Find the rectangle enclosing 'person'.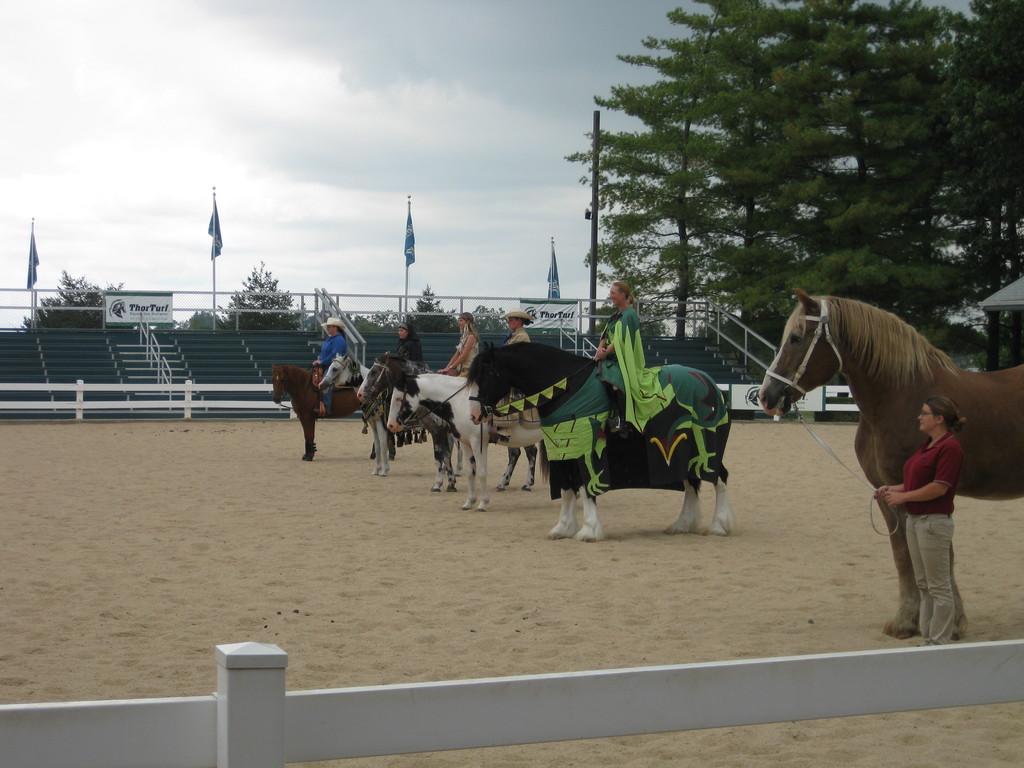
<bbox>591, 283, 677, 443</bbox>.
